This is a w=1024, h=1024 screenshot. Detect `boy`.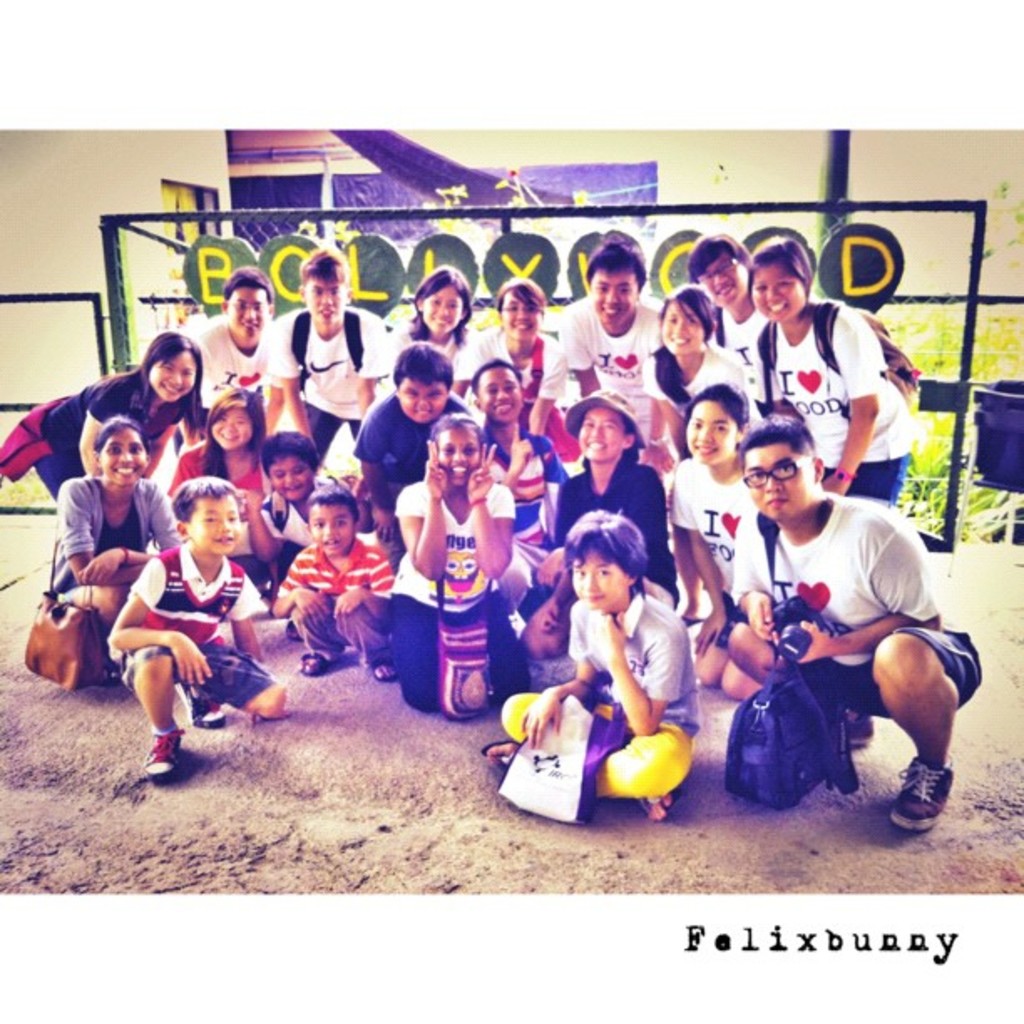
bbox(166, 264, 276, 453).
